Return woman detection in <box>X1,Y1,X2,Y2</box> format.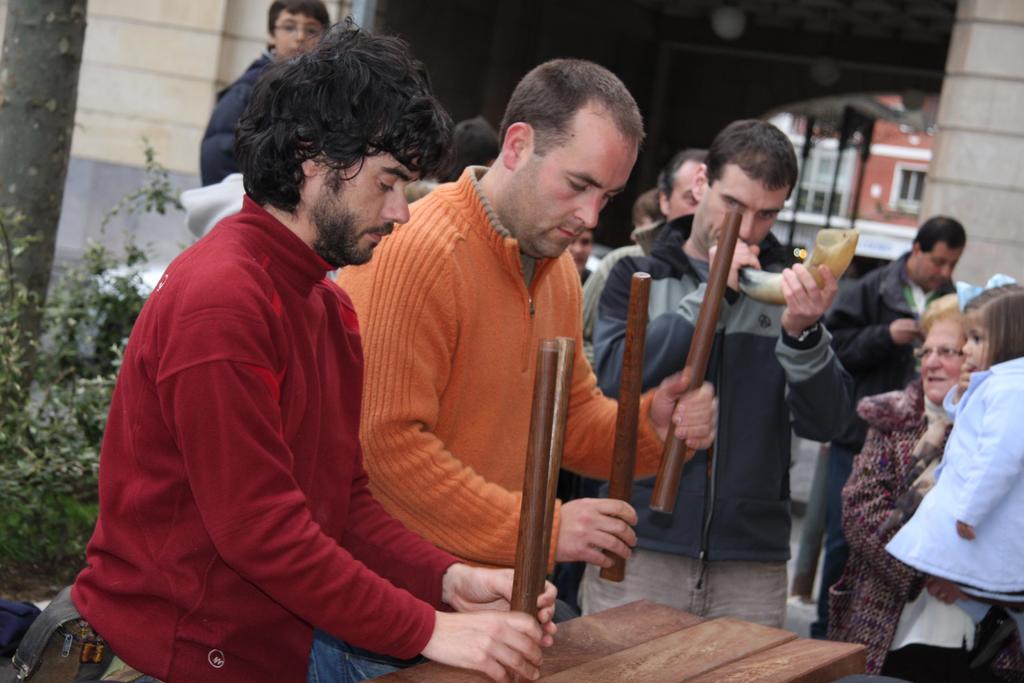
<box>841,261,1023,677</box>.
